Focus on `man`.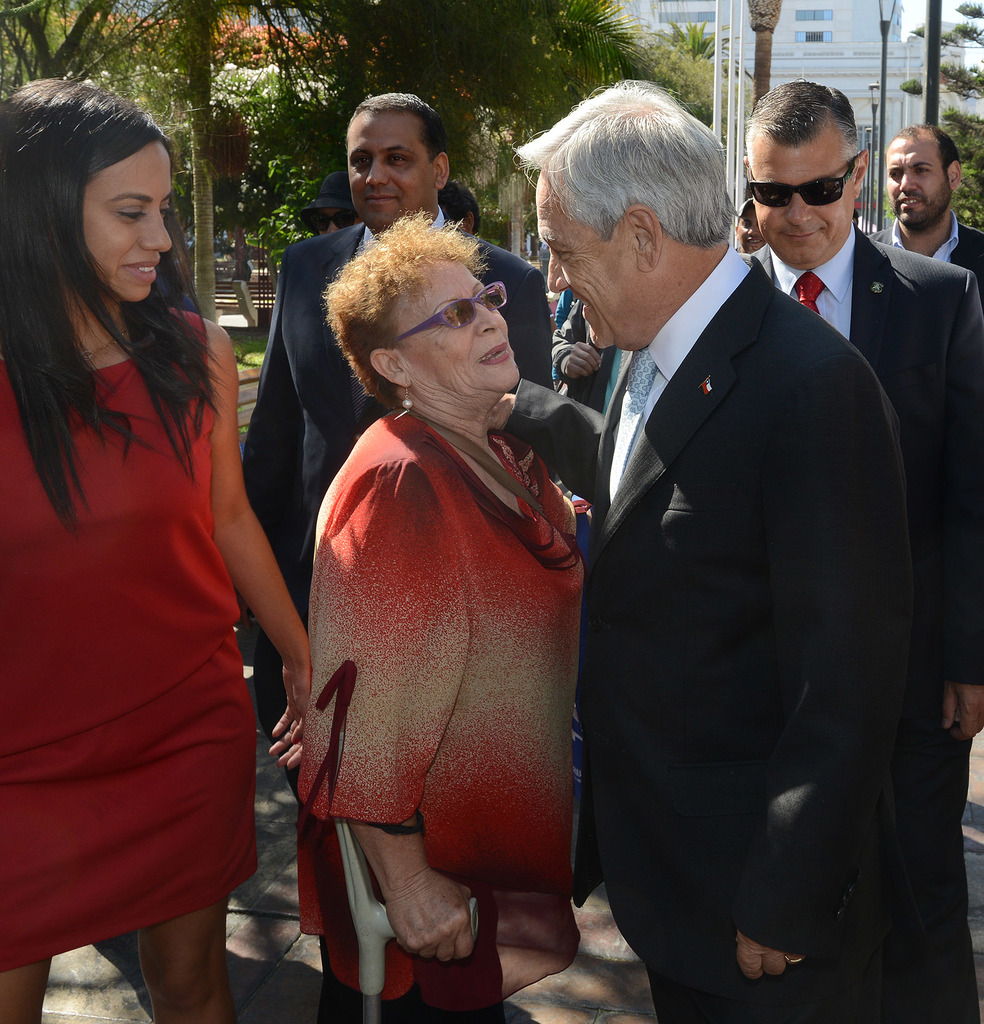
Focused at l=864, t=125, r=983, b=284.
